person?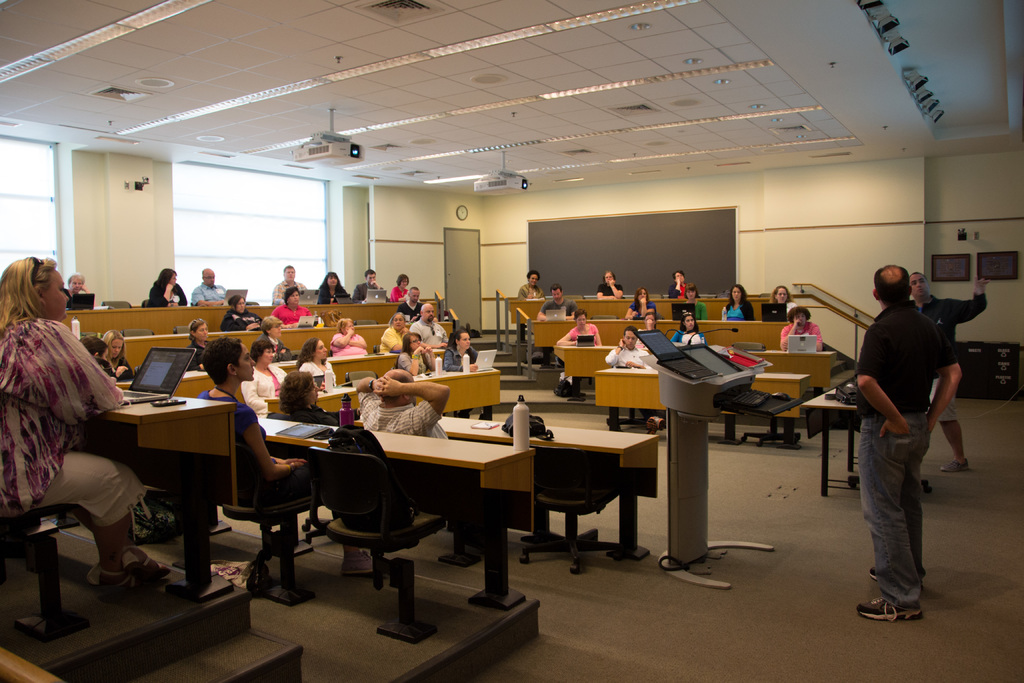
351,271,390,305
